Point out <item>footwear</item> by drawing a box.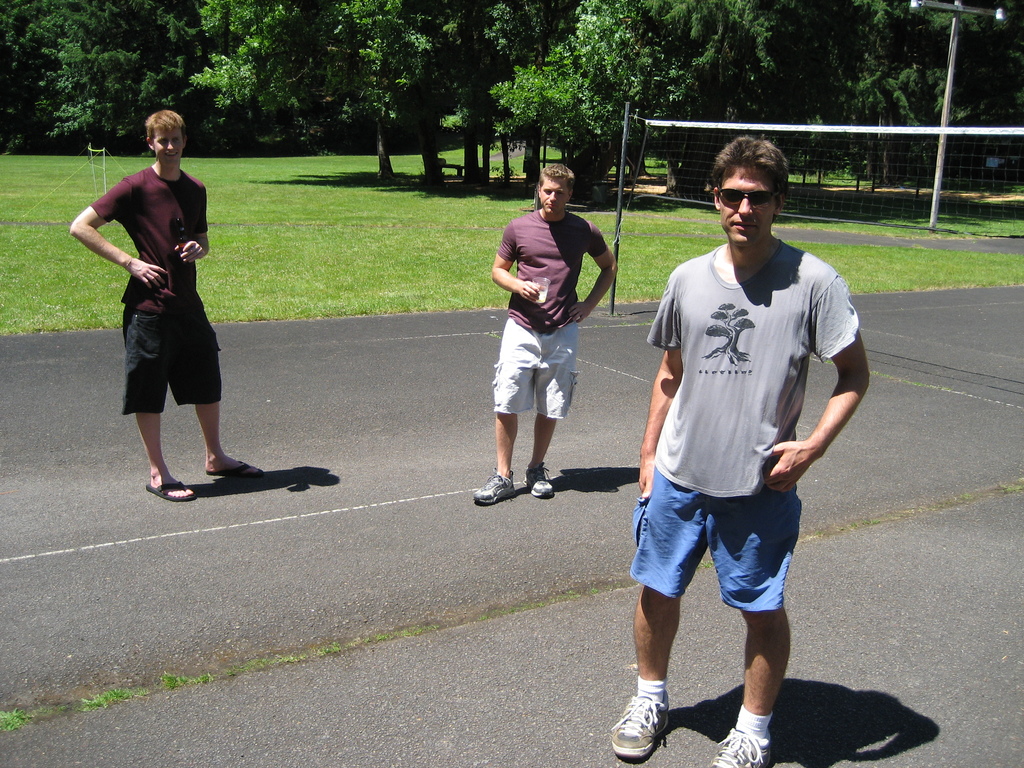
Rect(143, 474, 193, 503).
